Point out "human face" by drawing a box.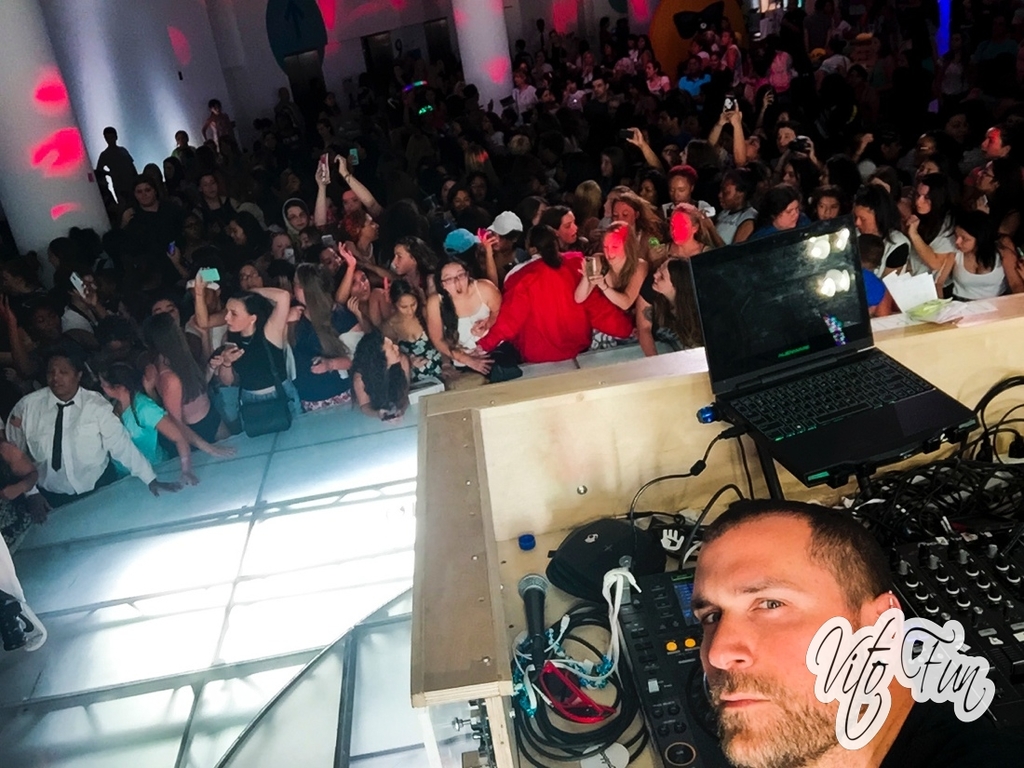
left=556, top=208, right=580, bottom=244.
